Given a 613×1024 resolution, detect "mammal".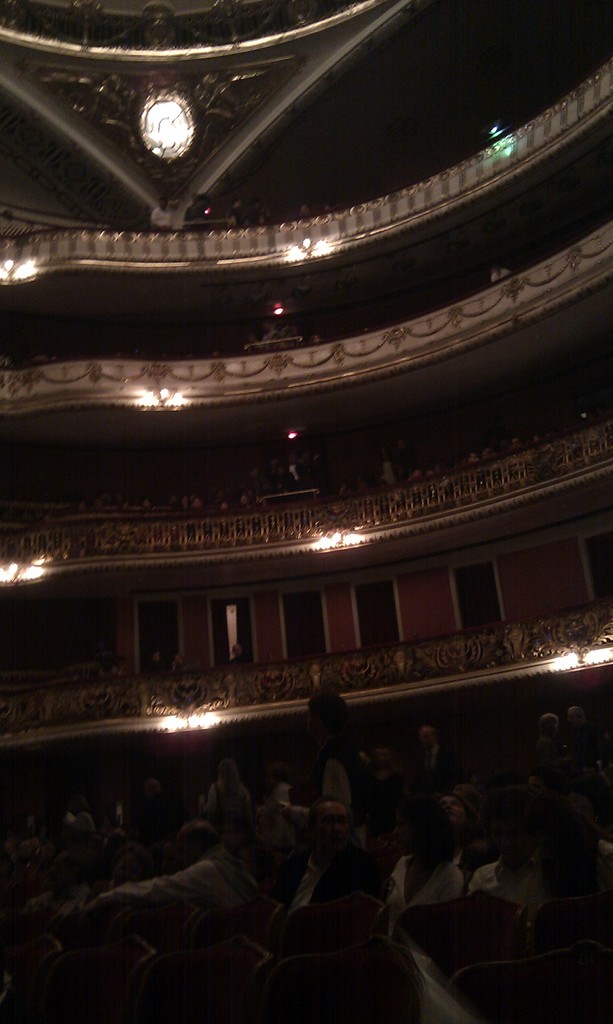
BBox(184, 194, 213, 228).
